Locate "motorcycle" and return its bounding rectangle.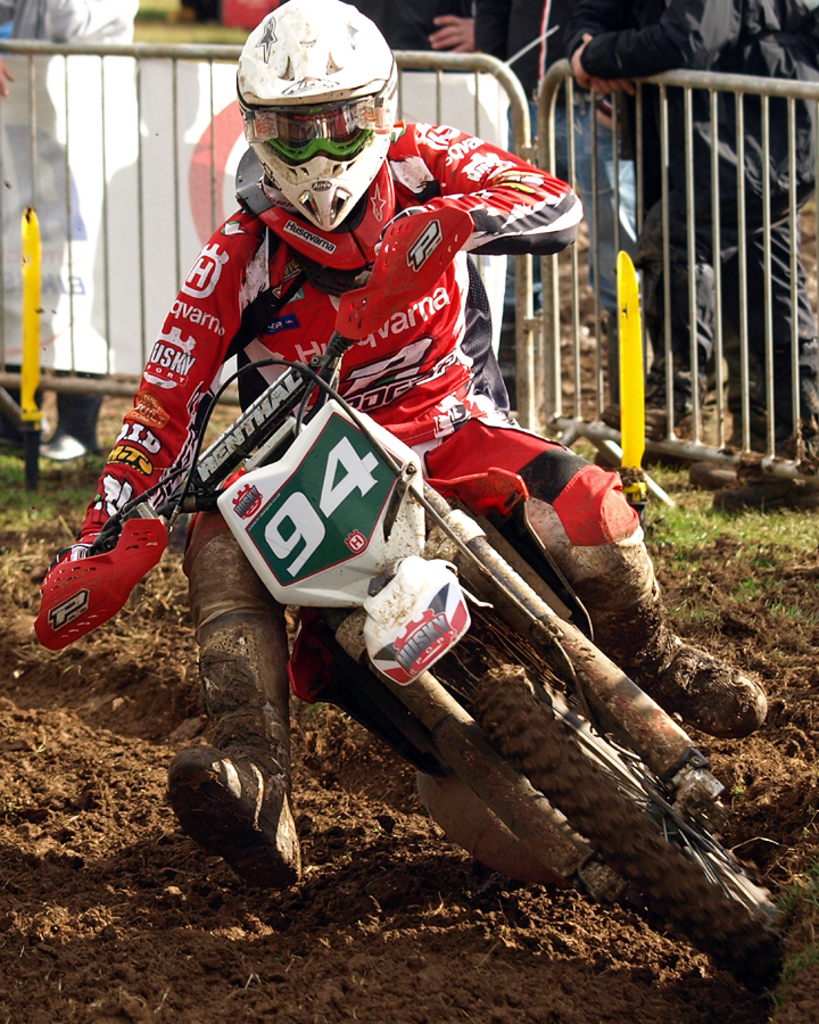
region(31, 206, 787, 996).
